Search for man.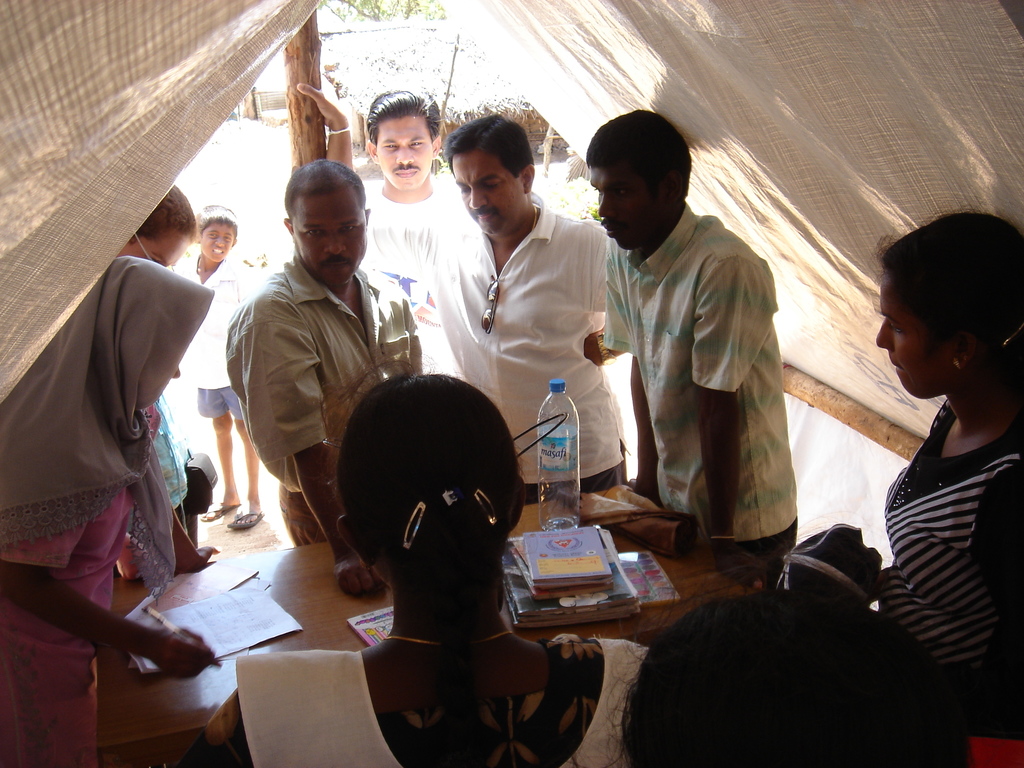
Found at detection(595, 106, 792, 556).
